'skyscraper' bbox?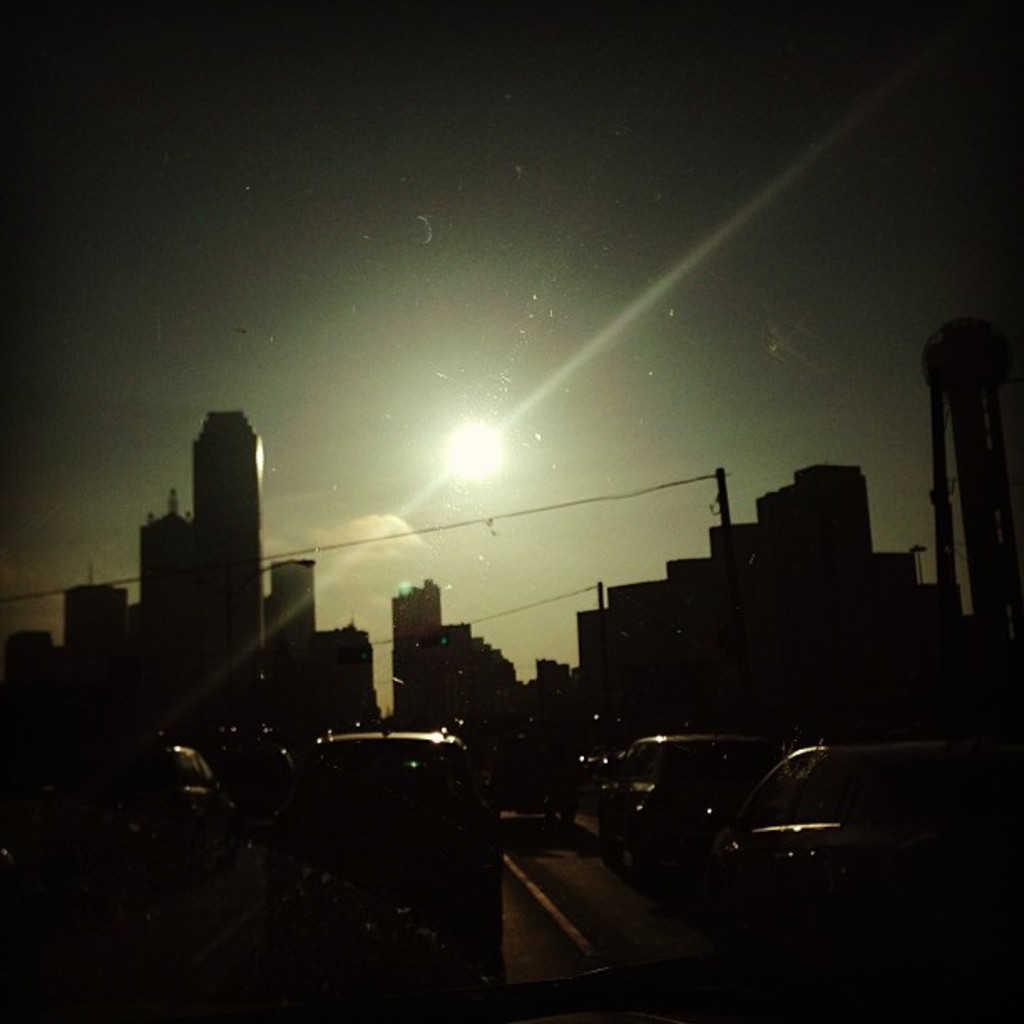
l=187, t=407, r=263, b=646
